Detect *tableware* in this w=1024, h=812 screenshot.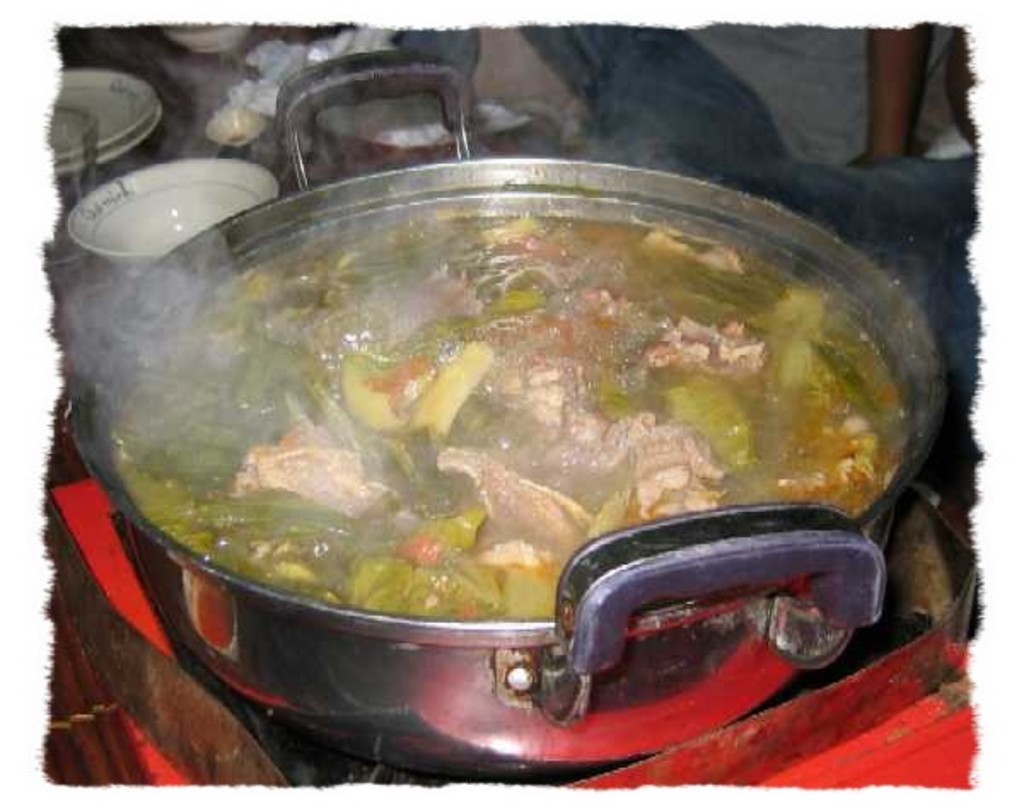
Detection: 44:70:154:148.
